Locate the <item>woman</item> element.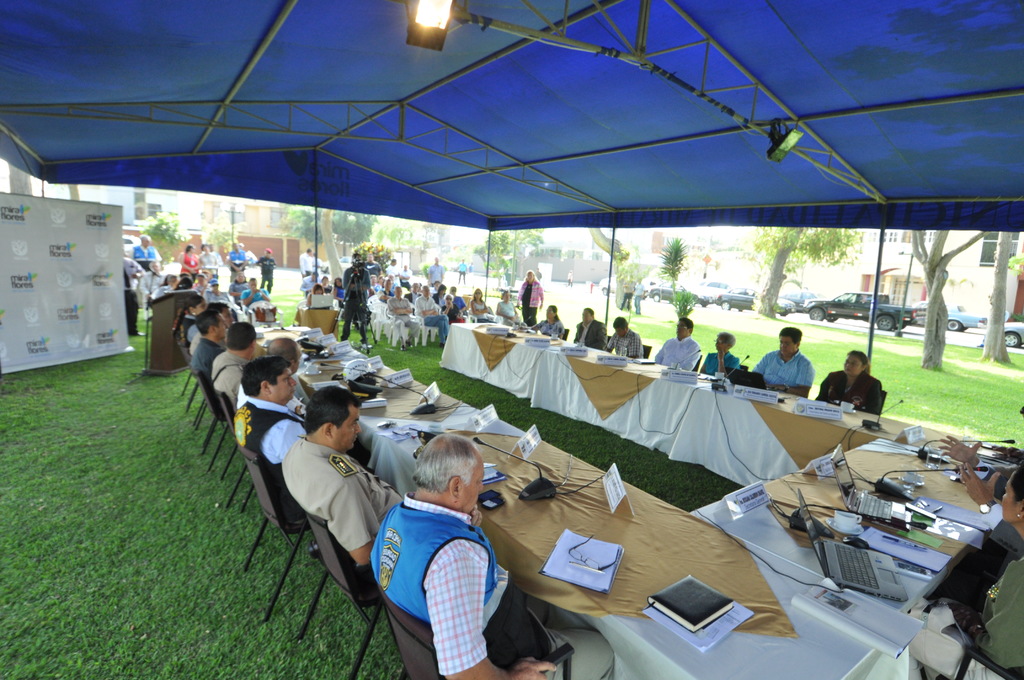
Element bbox: box(319, 275, 332, 293).
